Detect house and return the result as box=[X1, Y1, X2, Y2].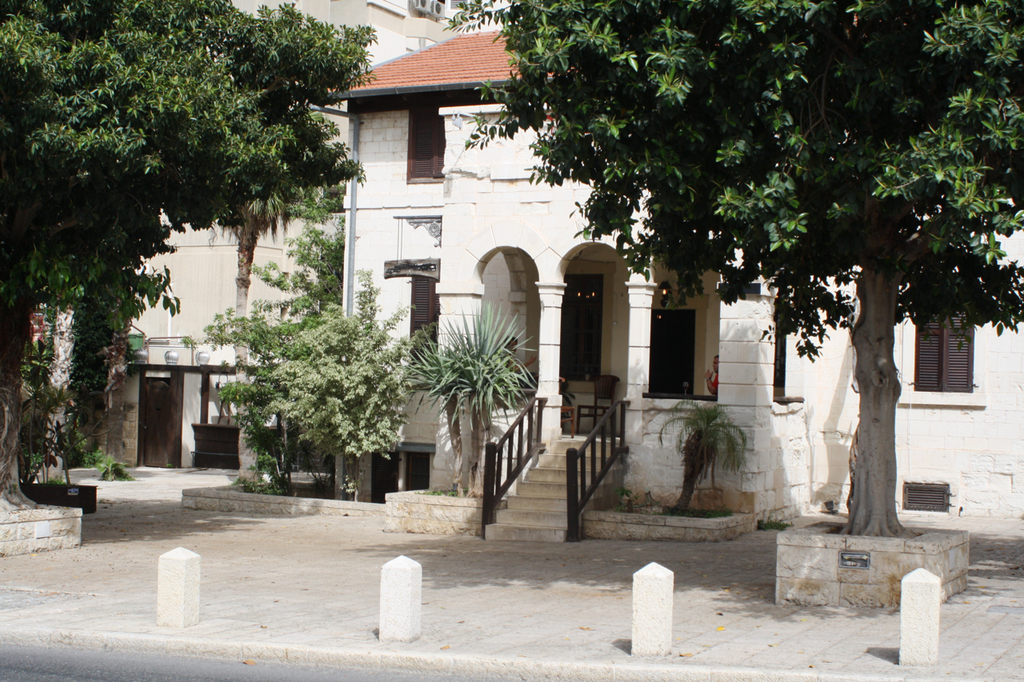
box=[330, 5, 1023, 529].
